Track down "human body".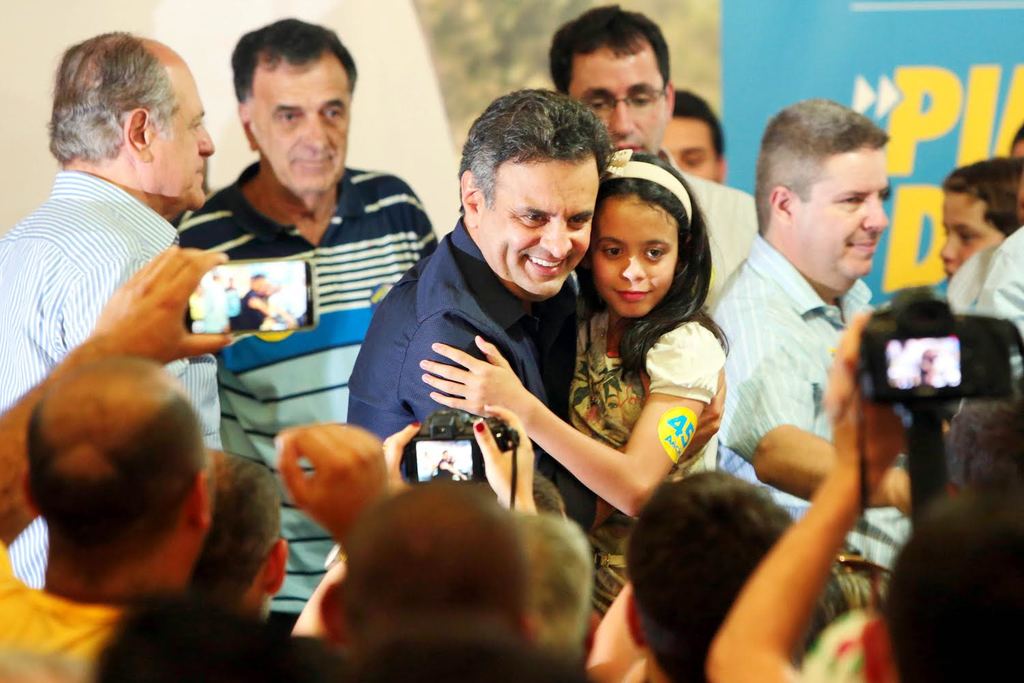
Tracked to rect(0, 238, 213, 682).
